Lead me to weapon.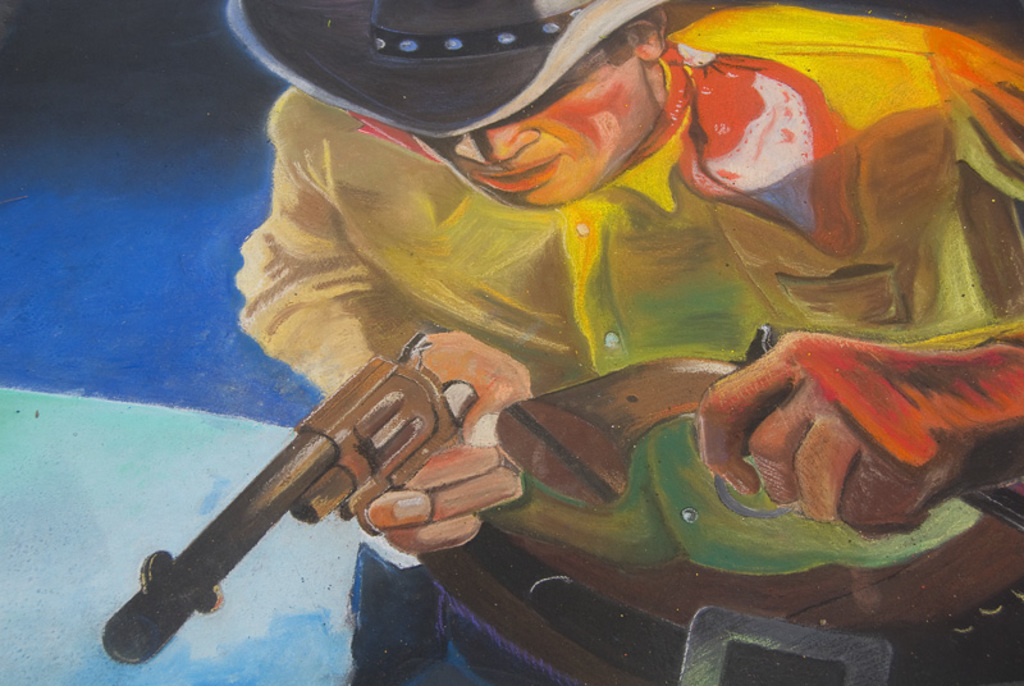
Lead to [left=503, top=323, right=1023, bottom=539].
